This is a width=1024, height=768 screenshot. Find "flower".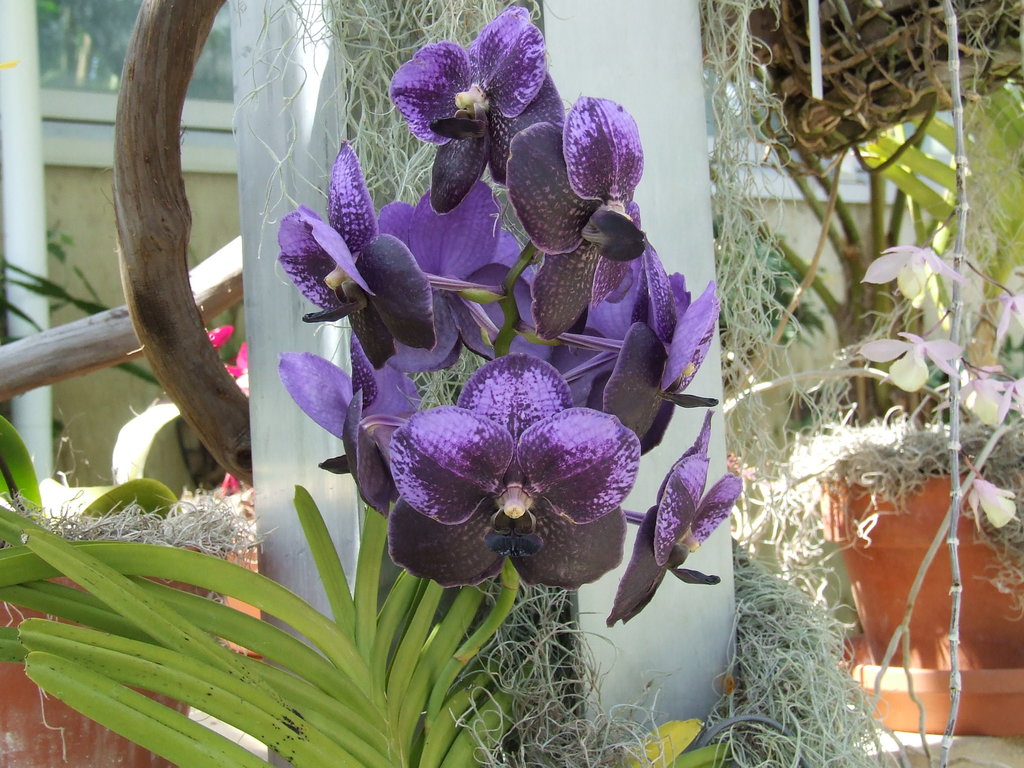
Bounding box: locate(515, 238, 691, 404).
